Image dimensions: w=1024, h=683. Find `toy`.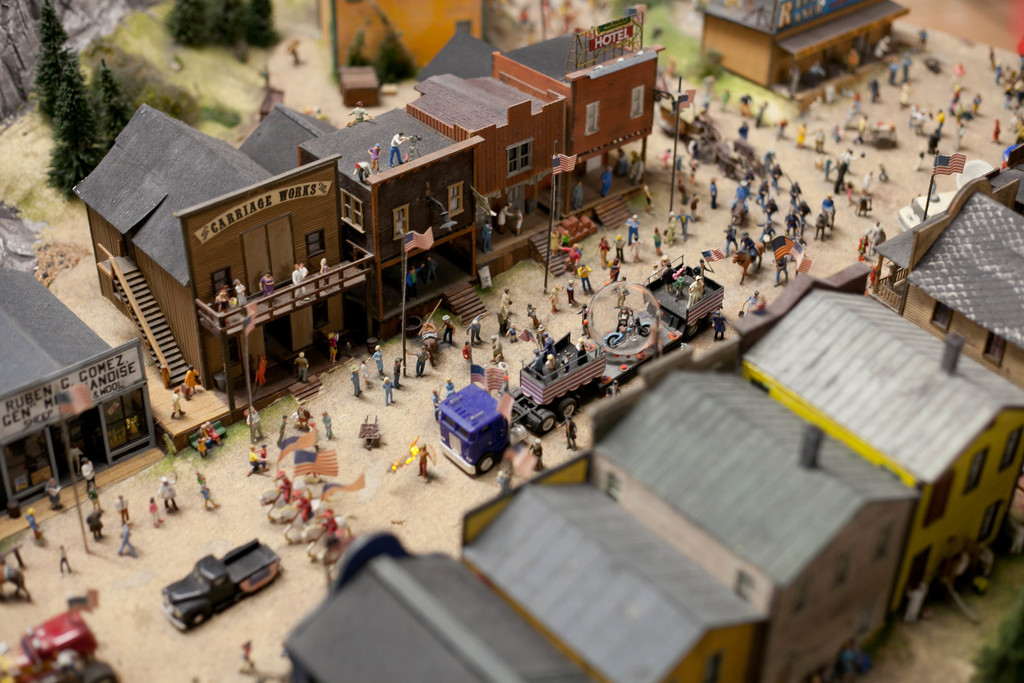
Rect(984, 143, 1023, 226).
